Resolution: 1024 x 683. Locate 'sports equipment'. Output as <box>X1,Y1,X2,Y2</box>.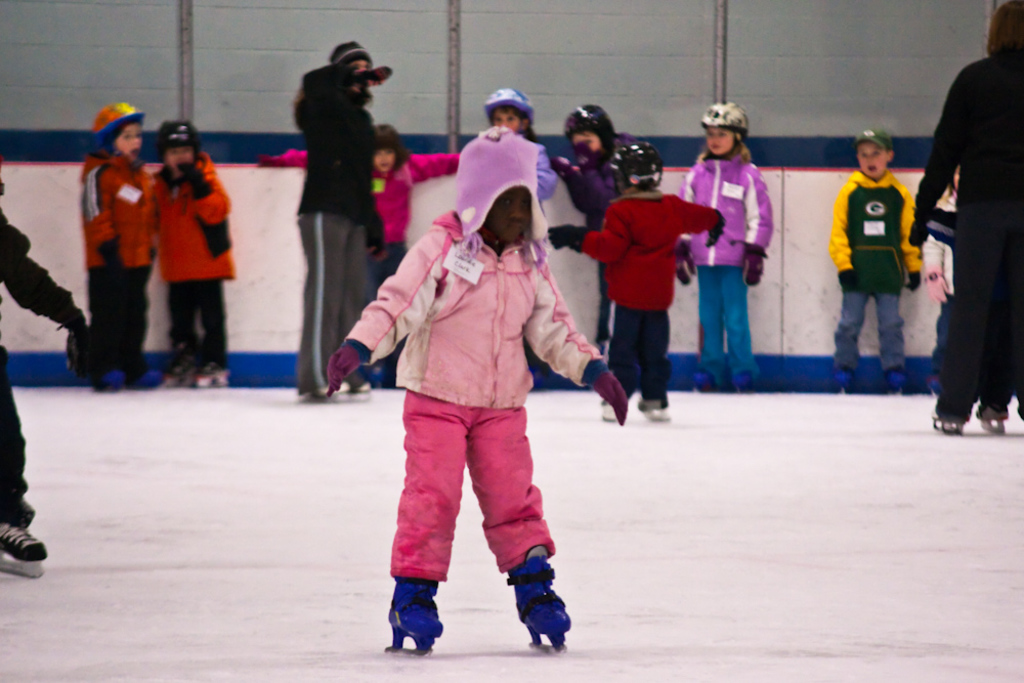
<box>600,400,616,424</box>.
